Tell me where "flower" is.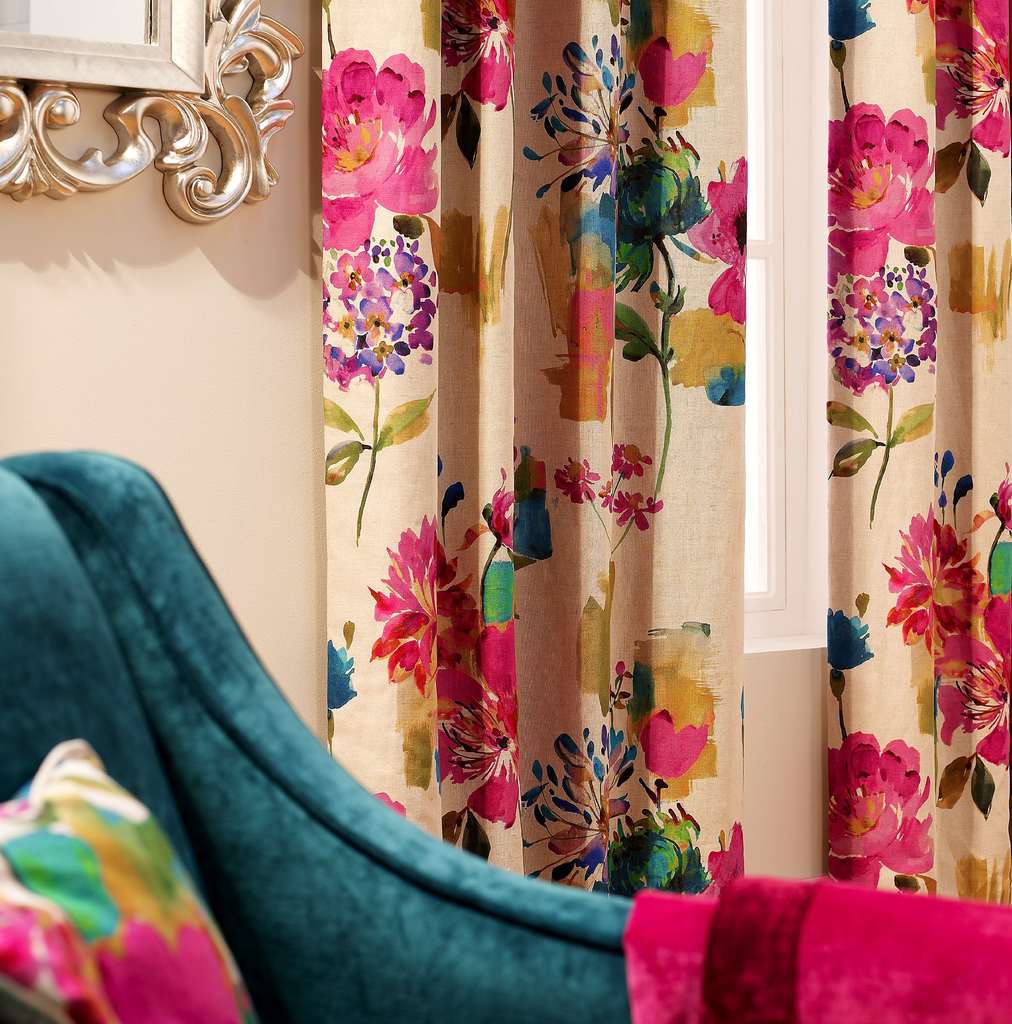
"flower" is at 514,443,550,564.
